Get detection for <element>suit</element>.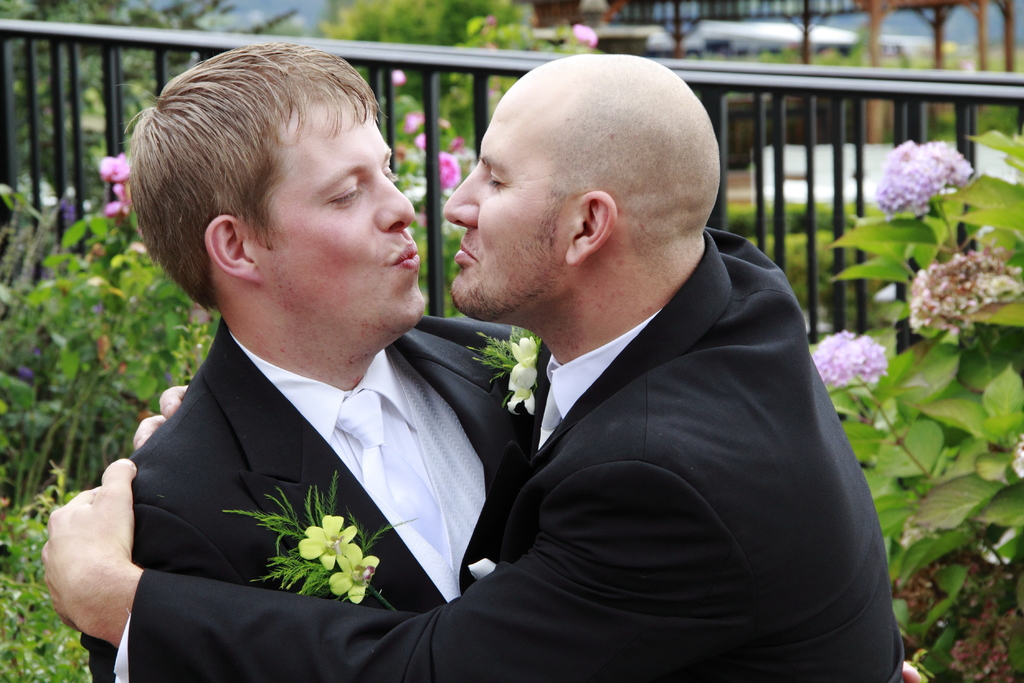
Detection: bbox=(109, 225, 909, 682).
